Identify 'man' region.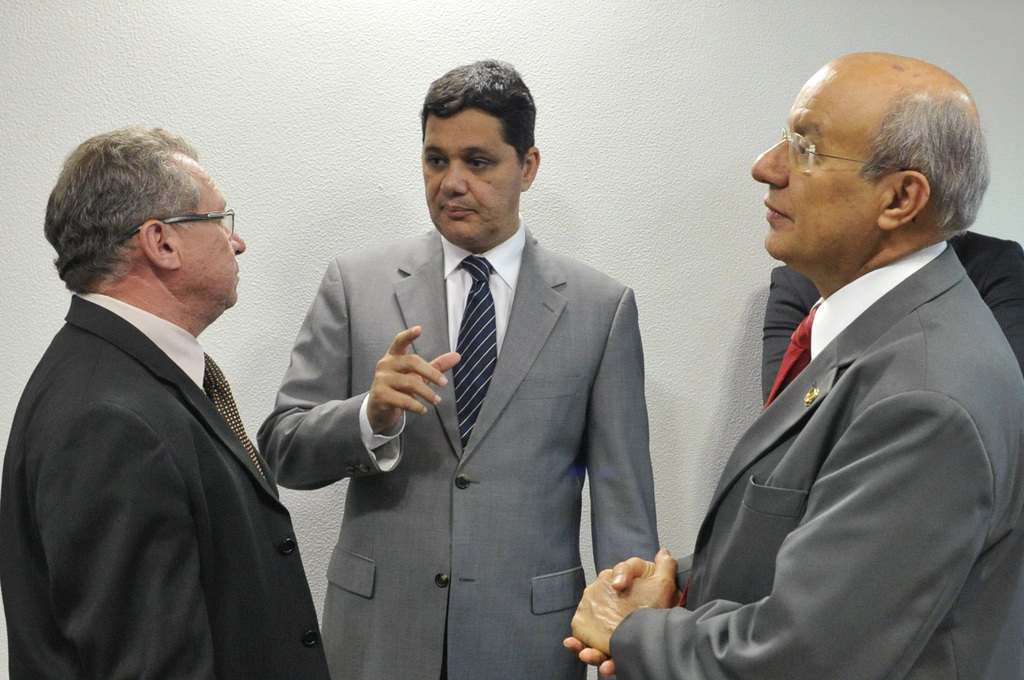
Region: bbox=(257, 58, 661, 679).
